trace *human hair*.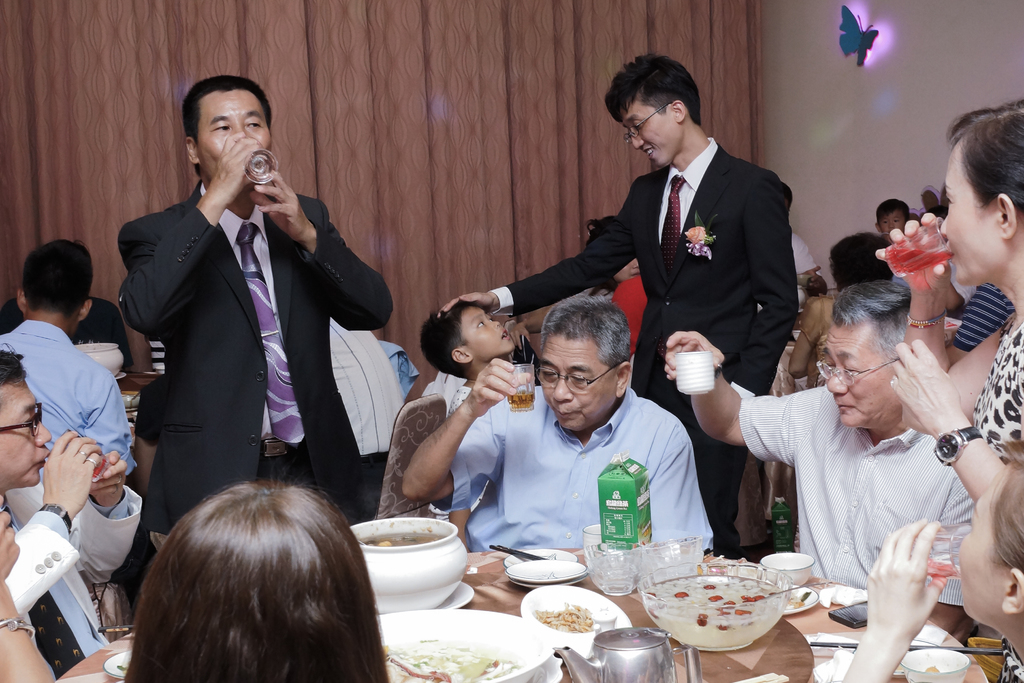
Traced to crop(581, 212, 622, 291).
